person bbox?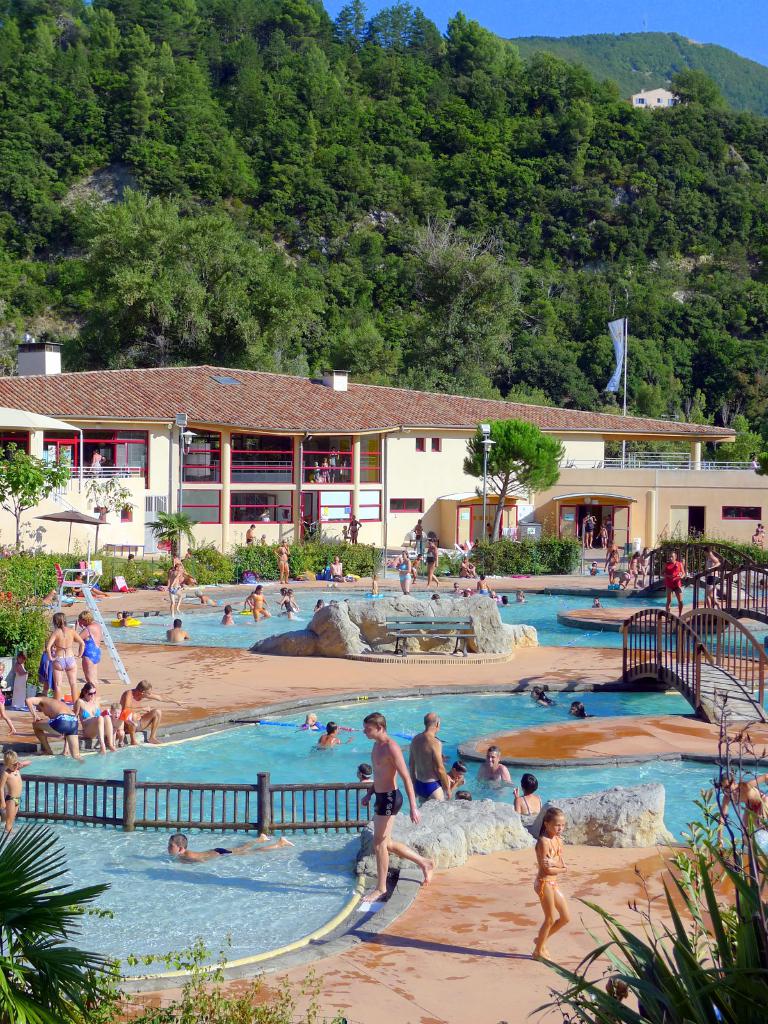
detection(479, 744, 512, 784)
